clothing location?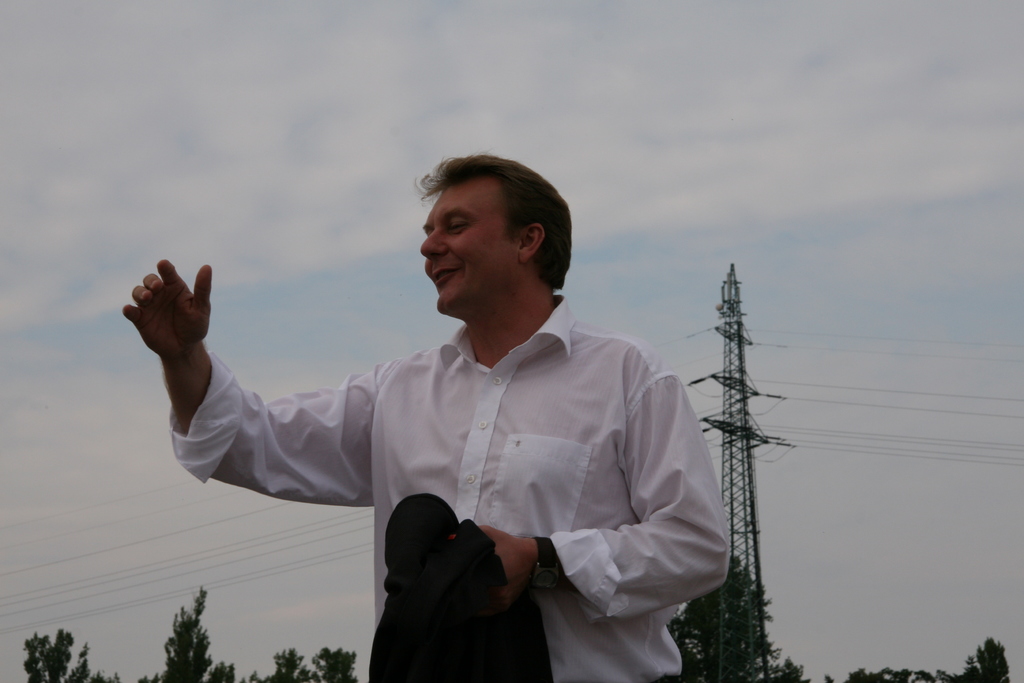
l=174, t=257, r=729, b=650
